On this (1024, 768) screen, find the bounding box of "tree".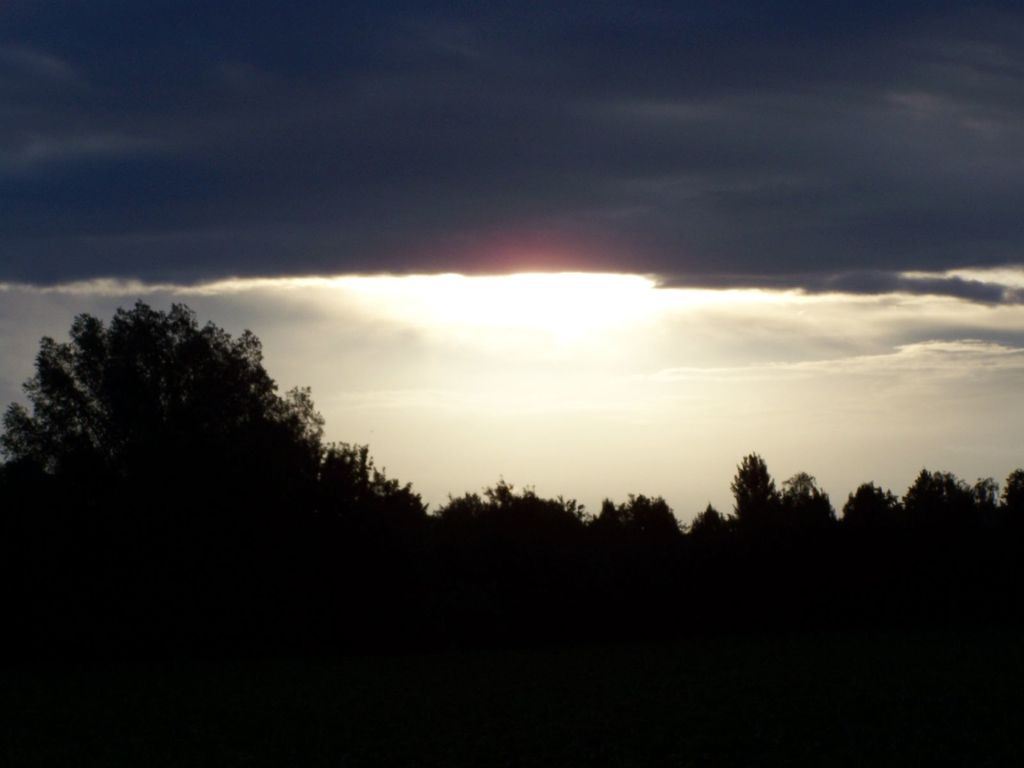
Bounding box: bbox=(902, 466, 981, 529).
